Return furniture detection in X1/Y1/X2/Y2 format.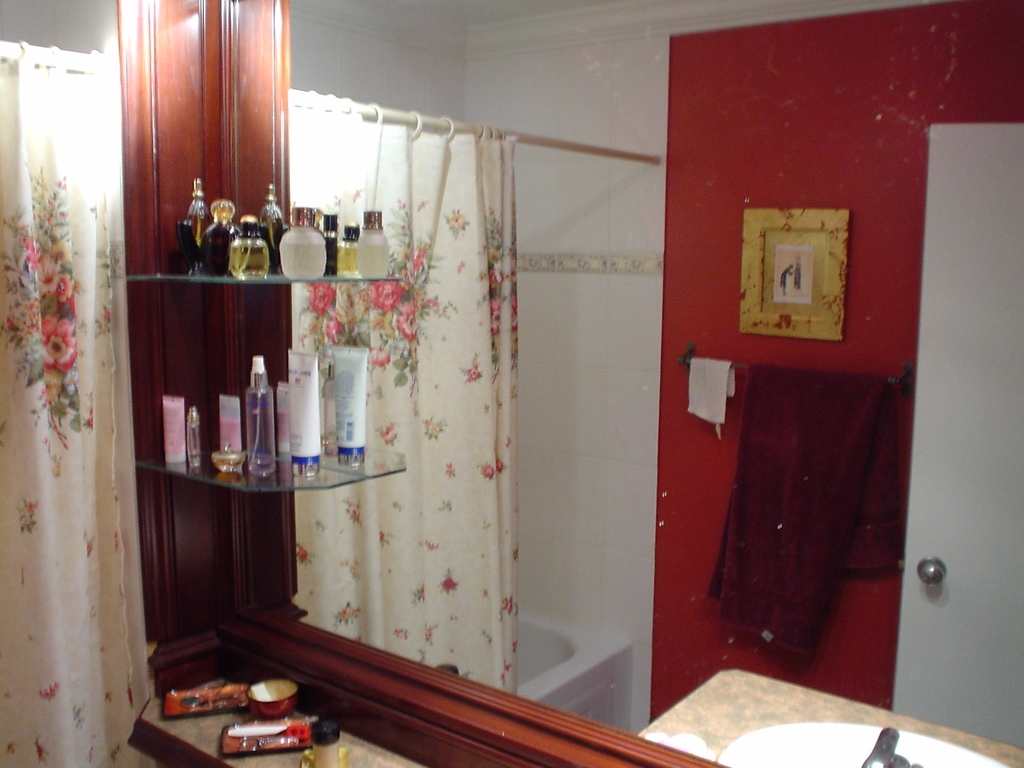
126/270/340/284.
